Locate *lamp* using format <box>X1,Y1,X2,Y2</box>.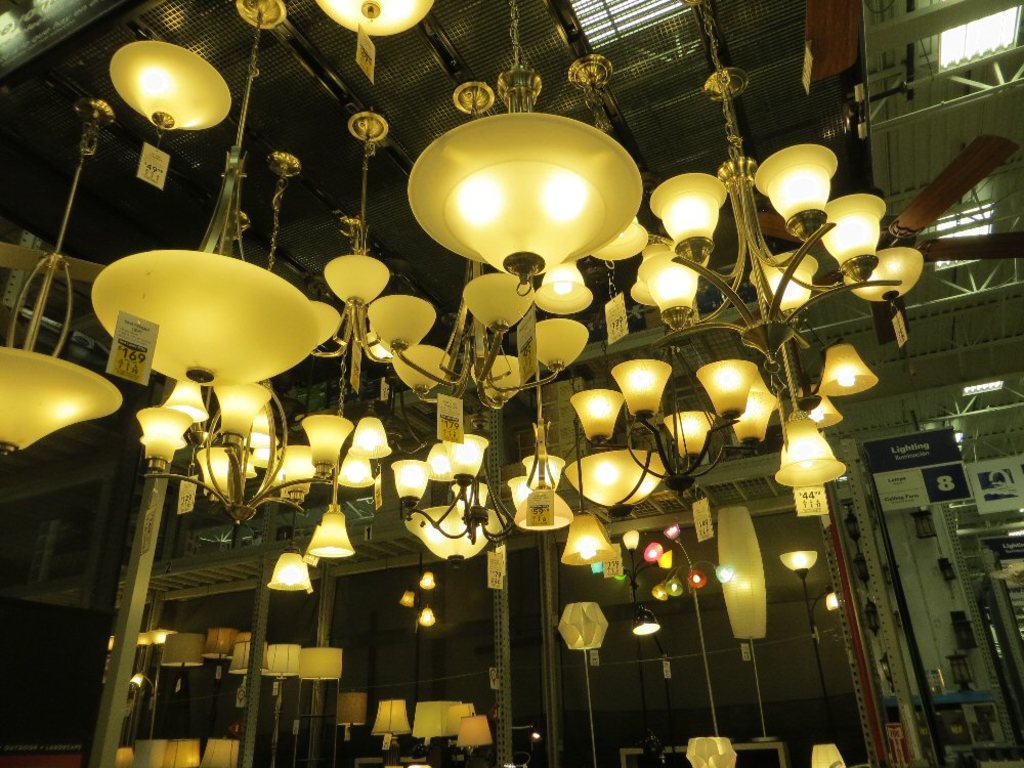
<box>525,452,561,490</box>.
